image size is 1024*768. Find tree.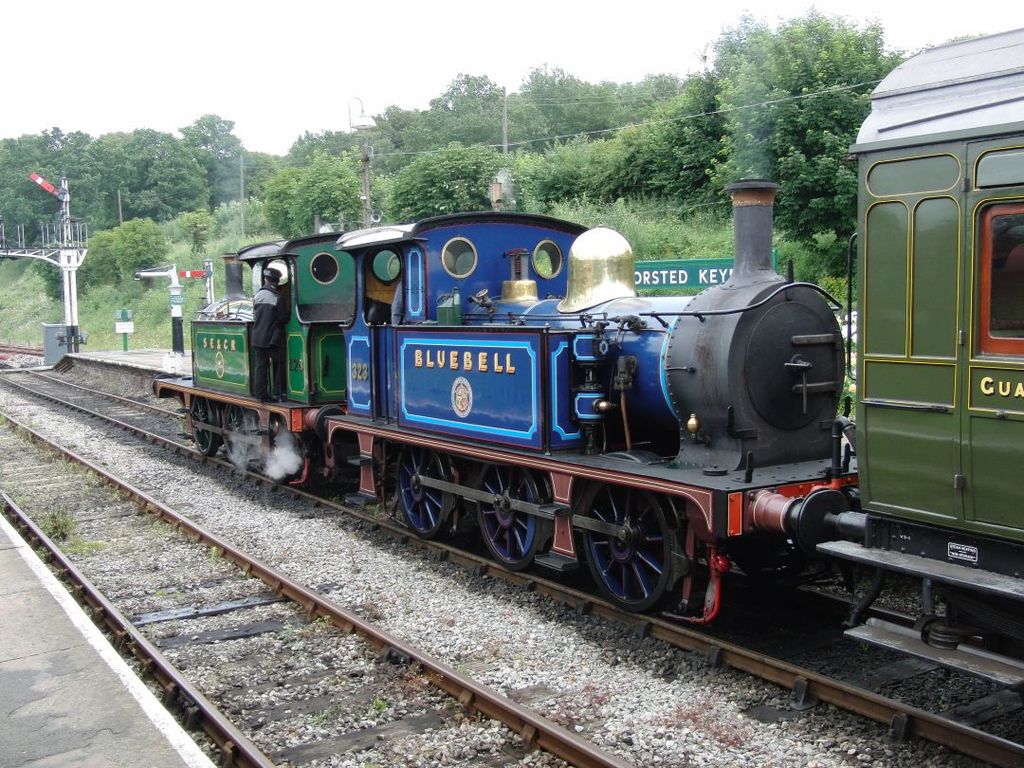
box=[381, 137, 517, 228].
